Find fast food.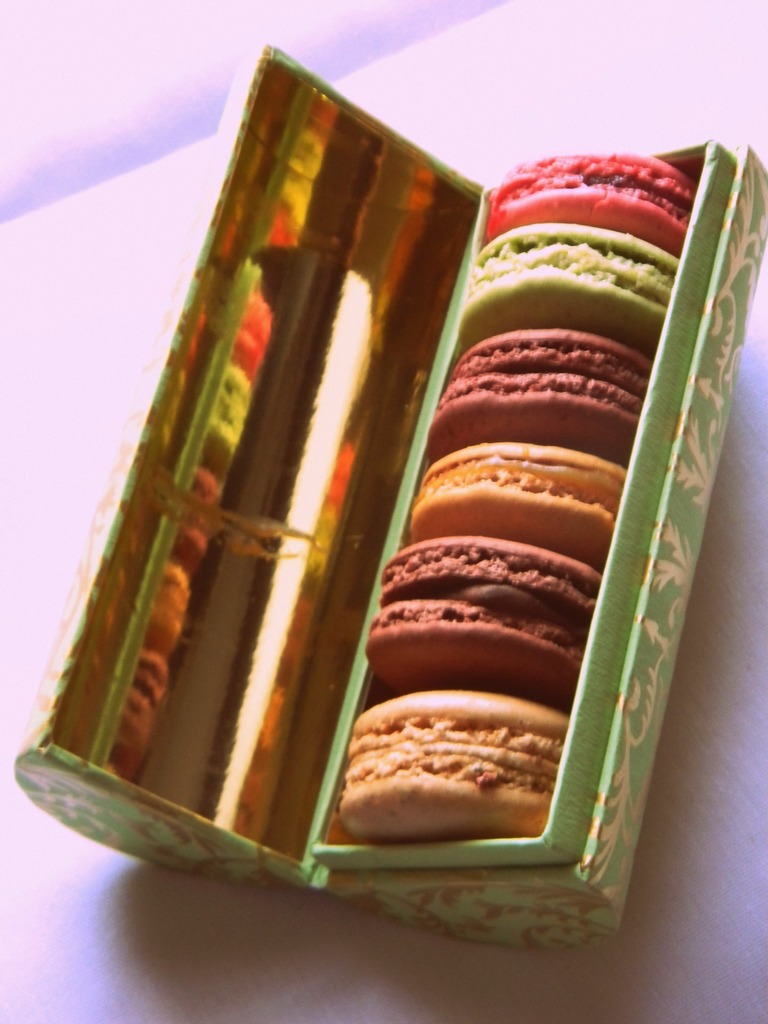
(414,442,631,541).
